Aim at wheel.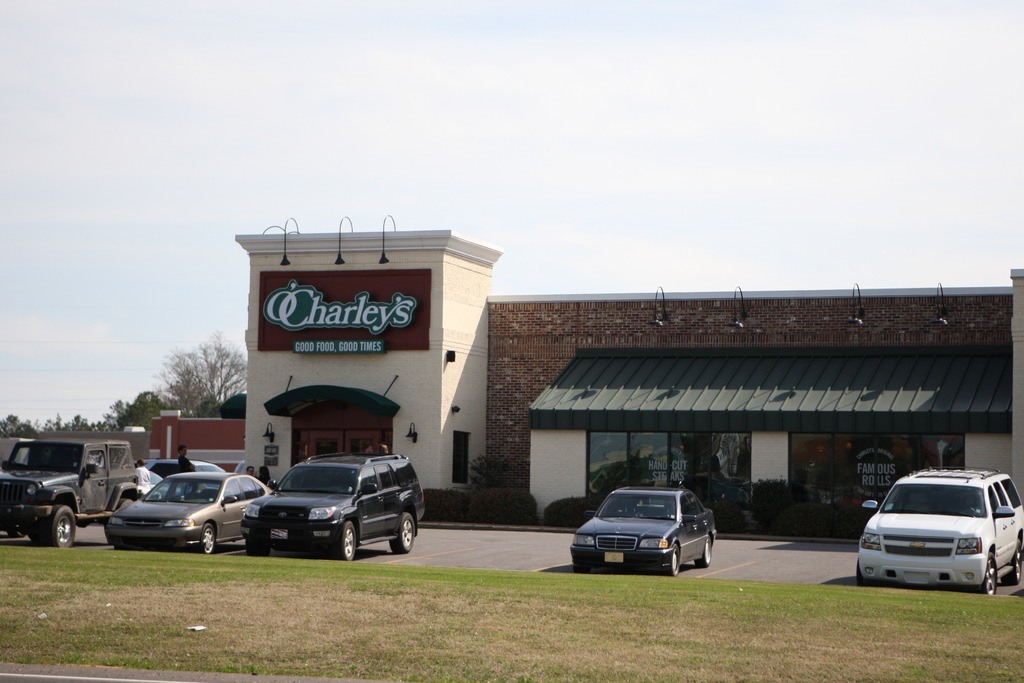
Aimed at x1=979, y1=555, x2=999, y2=595.
